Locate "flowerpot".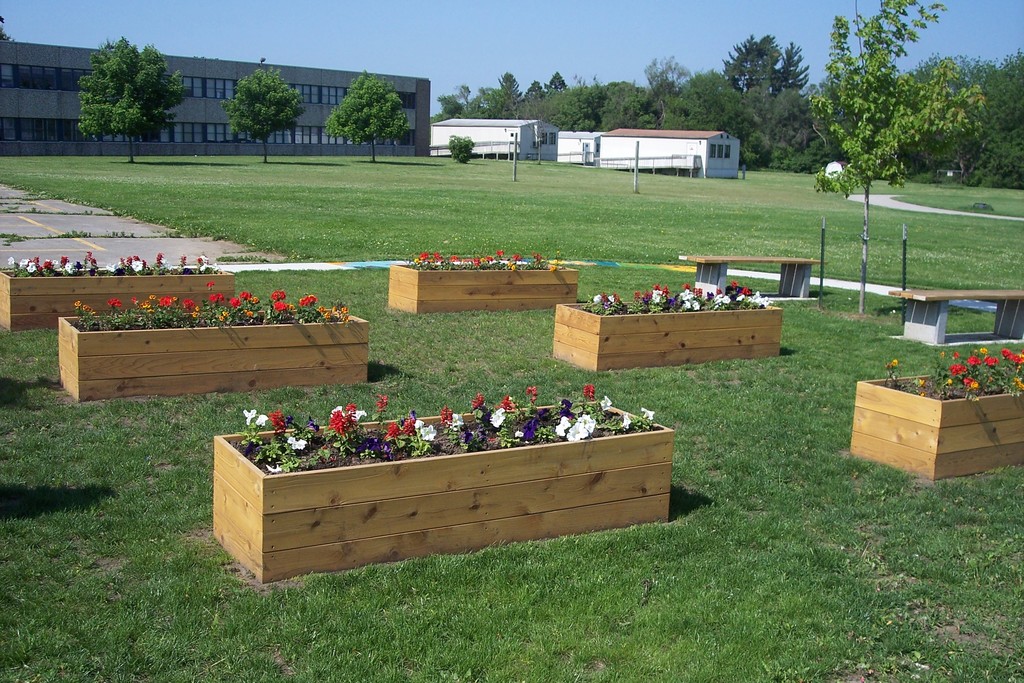
Bounding box: [58, 286, 369, 381].
